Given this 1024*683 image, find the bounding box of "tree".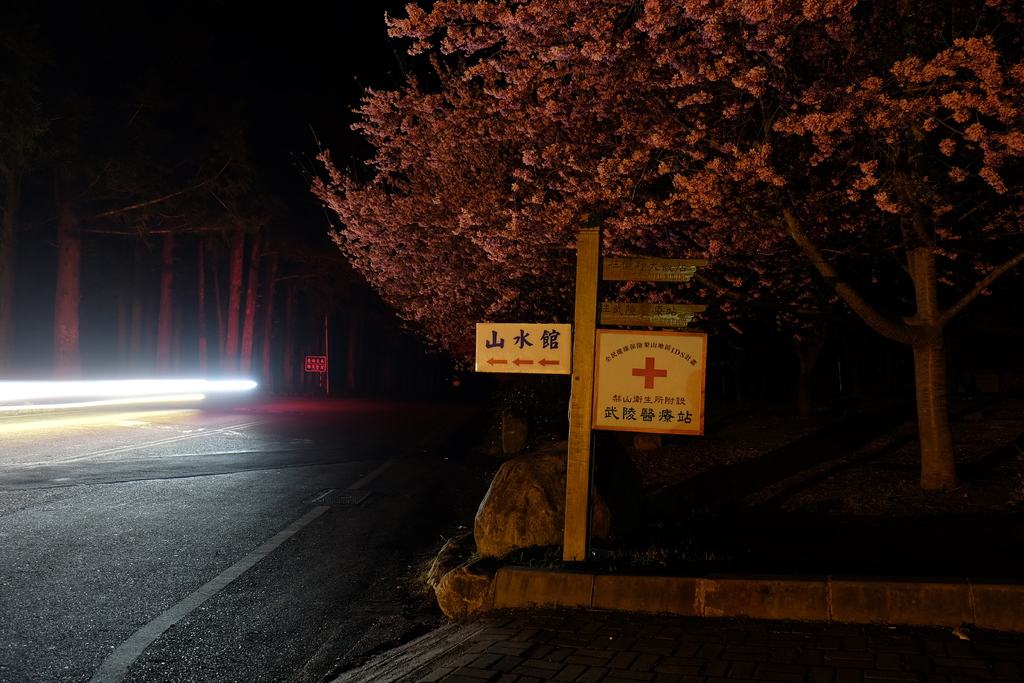
307/4/1018/527.
